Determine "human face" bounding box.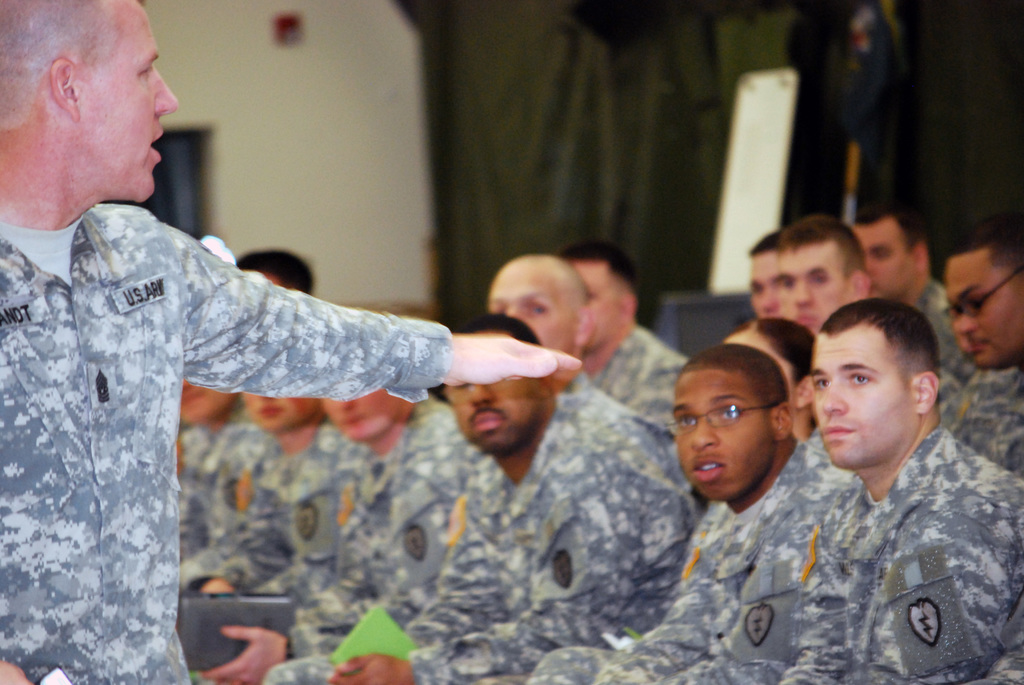
Determined: <region>812, 335, 918, 469</region>.
